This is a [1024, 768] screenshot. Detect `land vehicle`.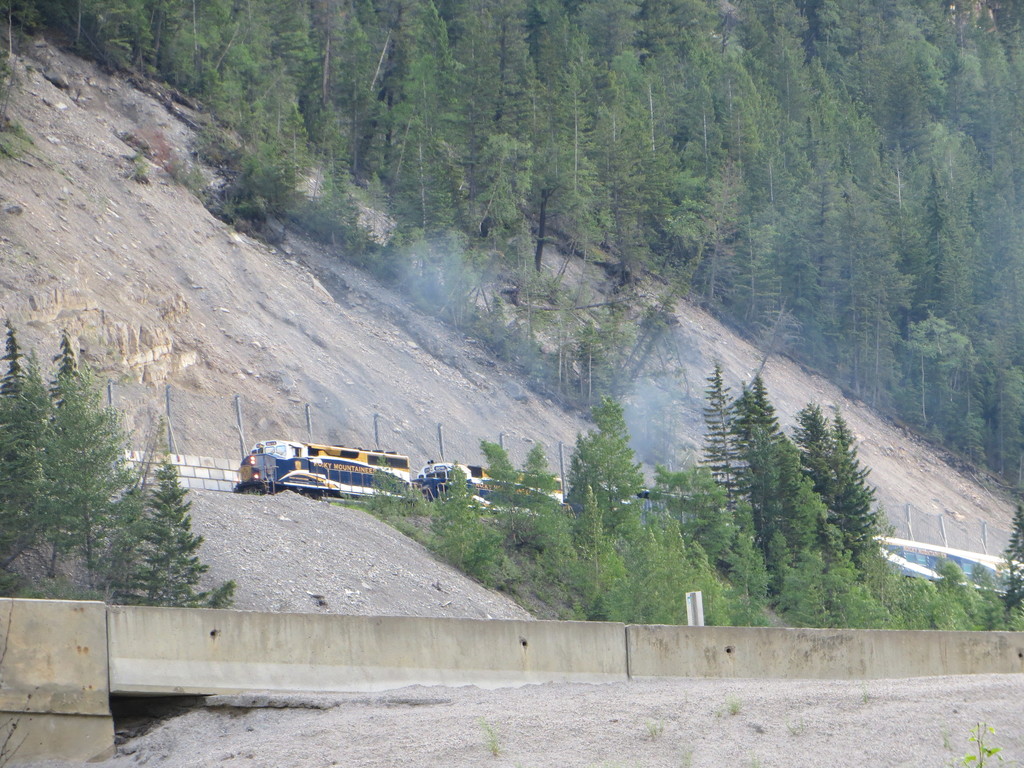
[230,440,431,510].
